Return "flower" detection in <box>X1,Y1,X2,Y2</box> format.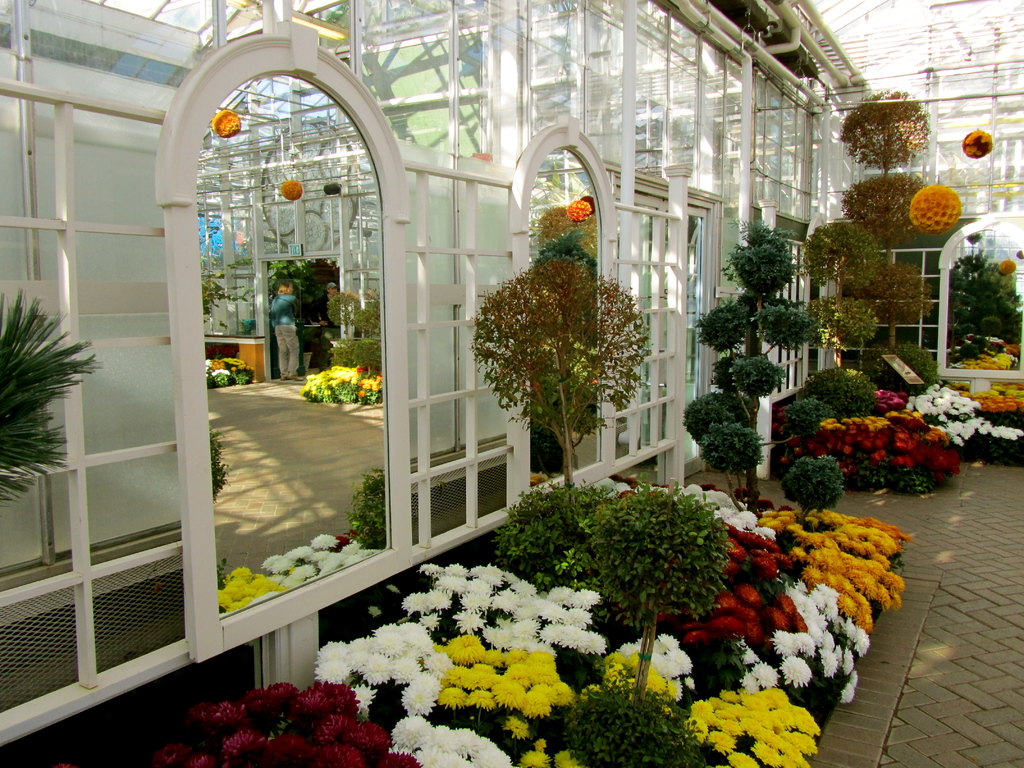
<box>567,196,596,228</box>.
